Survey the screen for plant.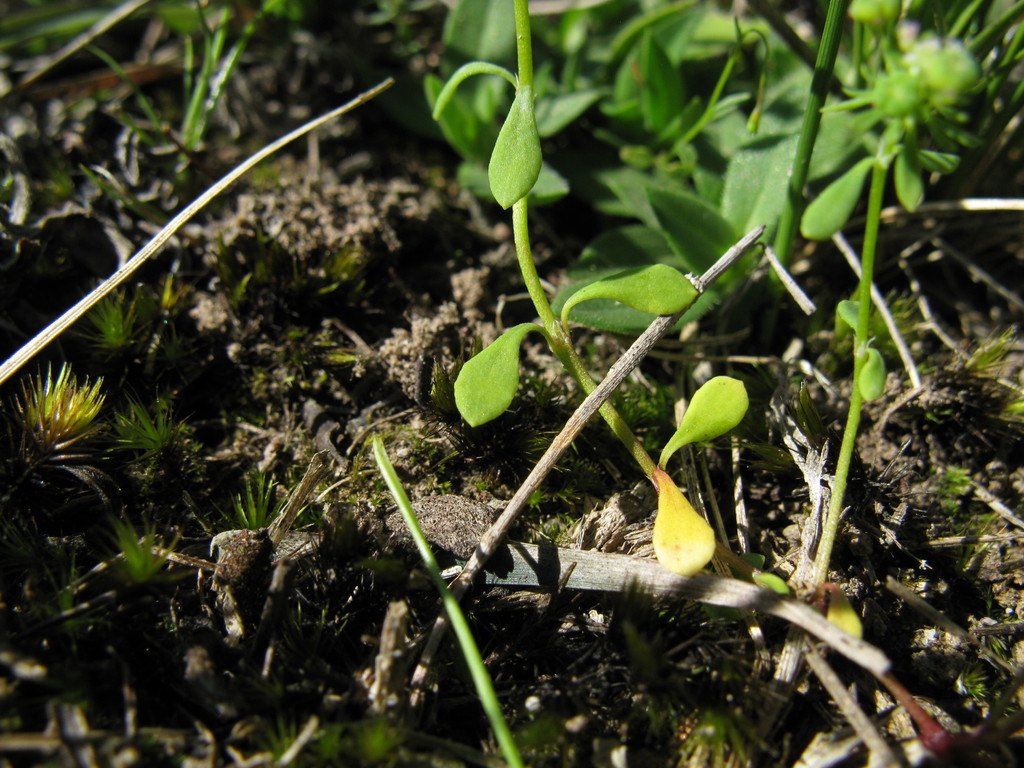
Survey found: 4, 357, 108, 455.
